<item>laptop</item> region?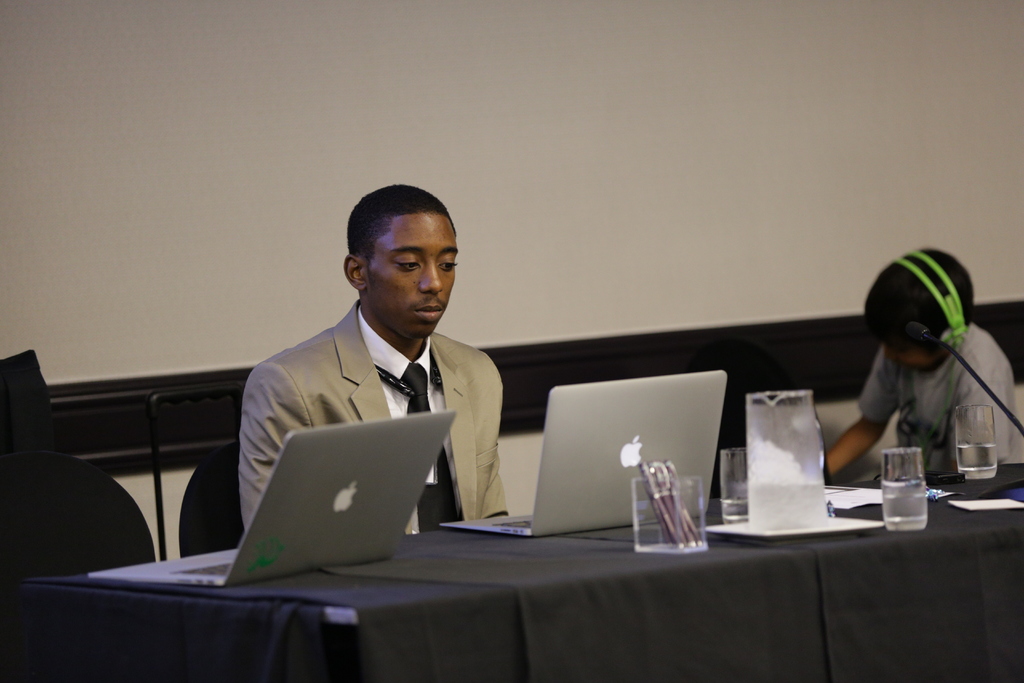
rect(248, 362, 457, 571)
